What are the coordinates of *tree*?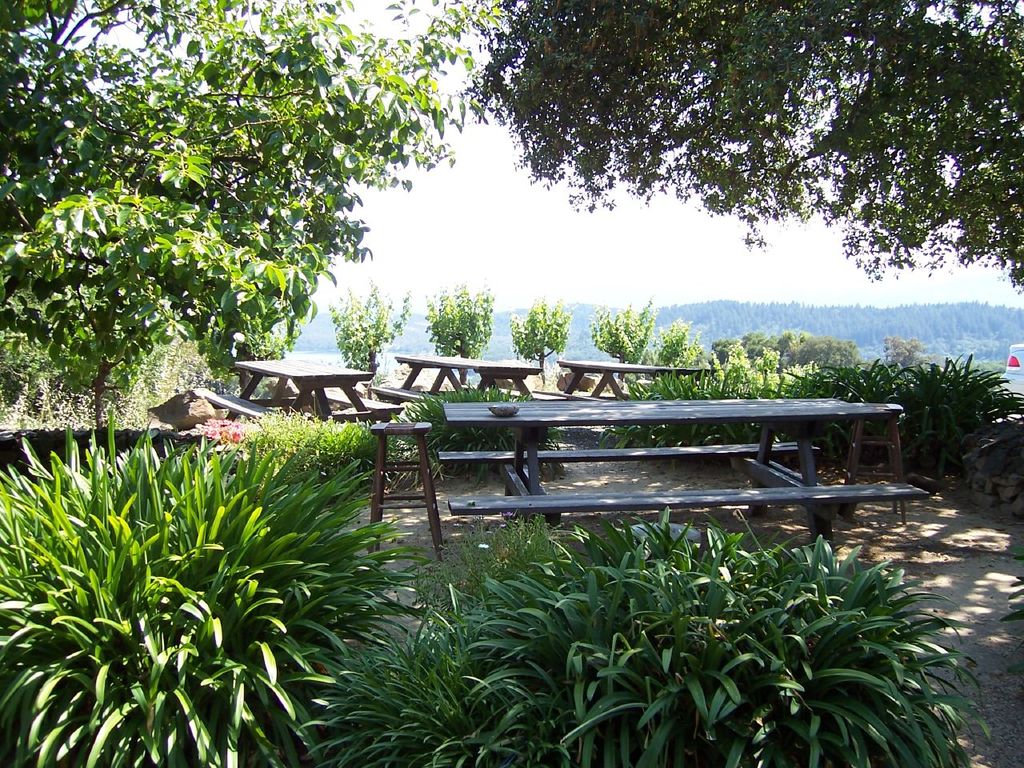
bbox=(506, 294, 574, 382).
